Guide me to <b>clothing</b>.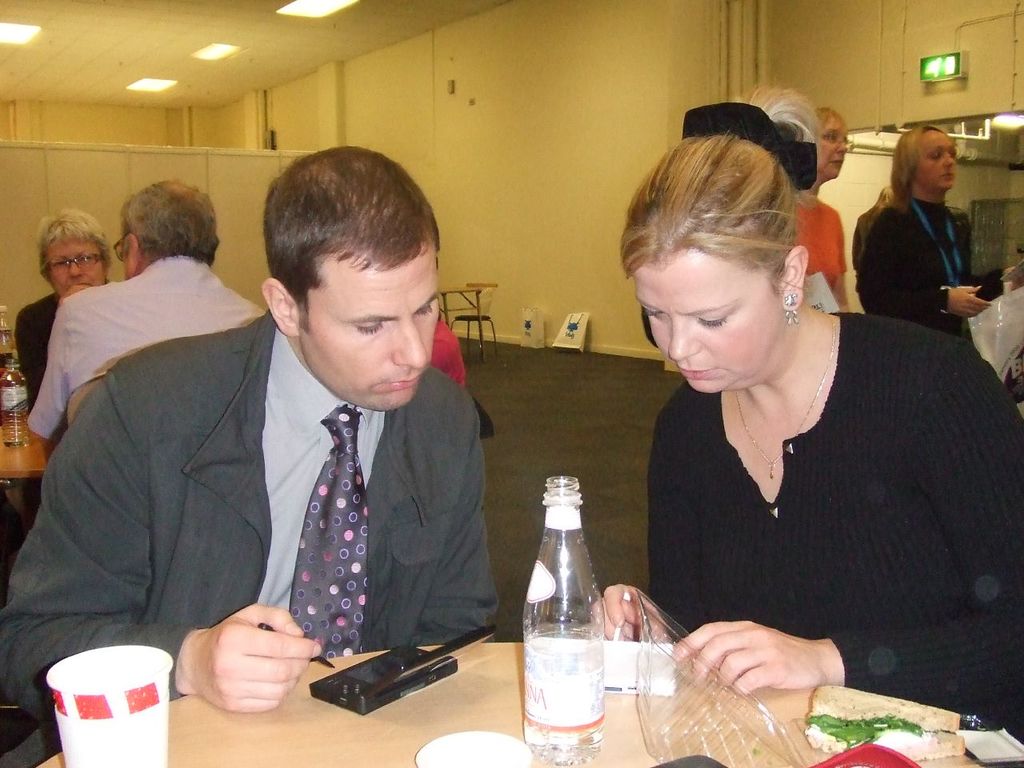
Guidance: bbox(13, 290, 63, 413).
